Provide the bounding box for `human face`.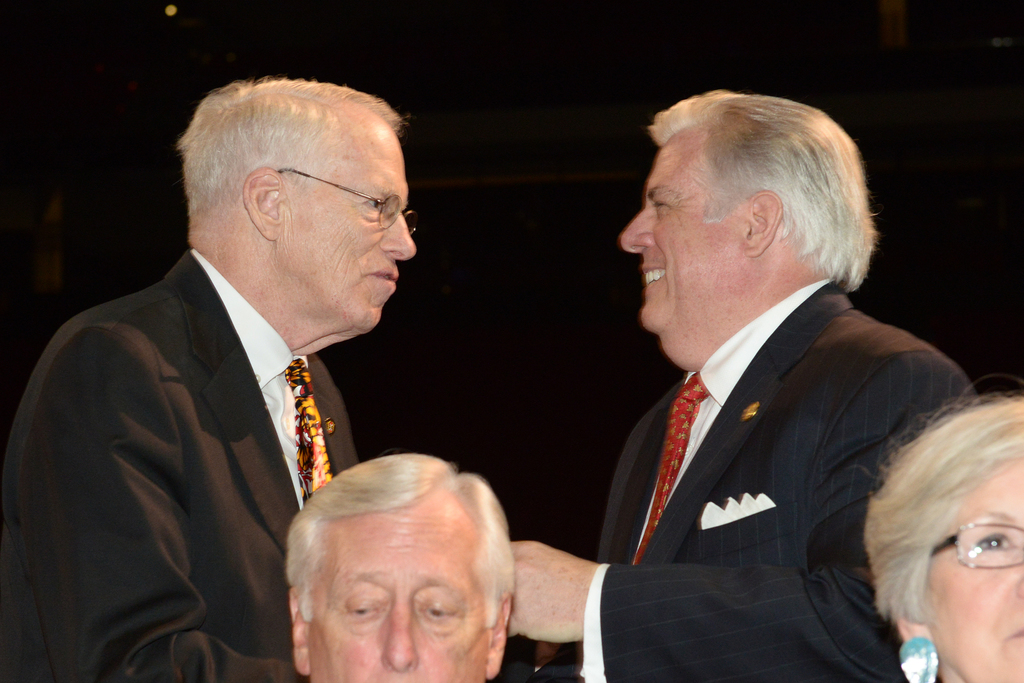
{"left": 285, "top": 120, "right": 415, "bottom": 327}.
